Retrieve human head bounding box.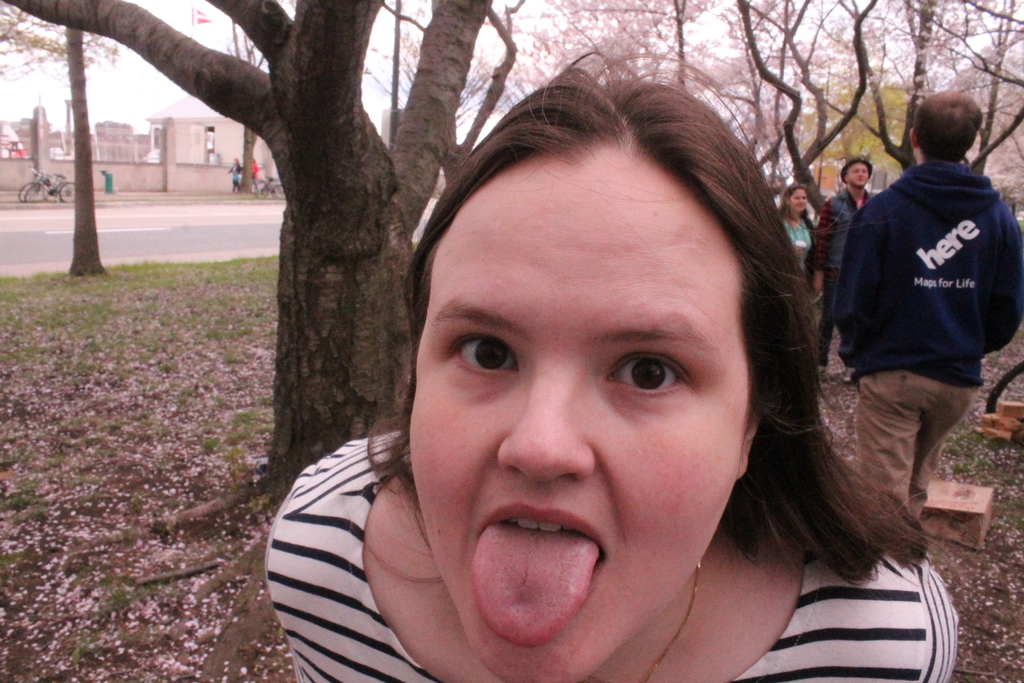
Bounding box: x1=785, y1=182, x2=810, y2=216.
